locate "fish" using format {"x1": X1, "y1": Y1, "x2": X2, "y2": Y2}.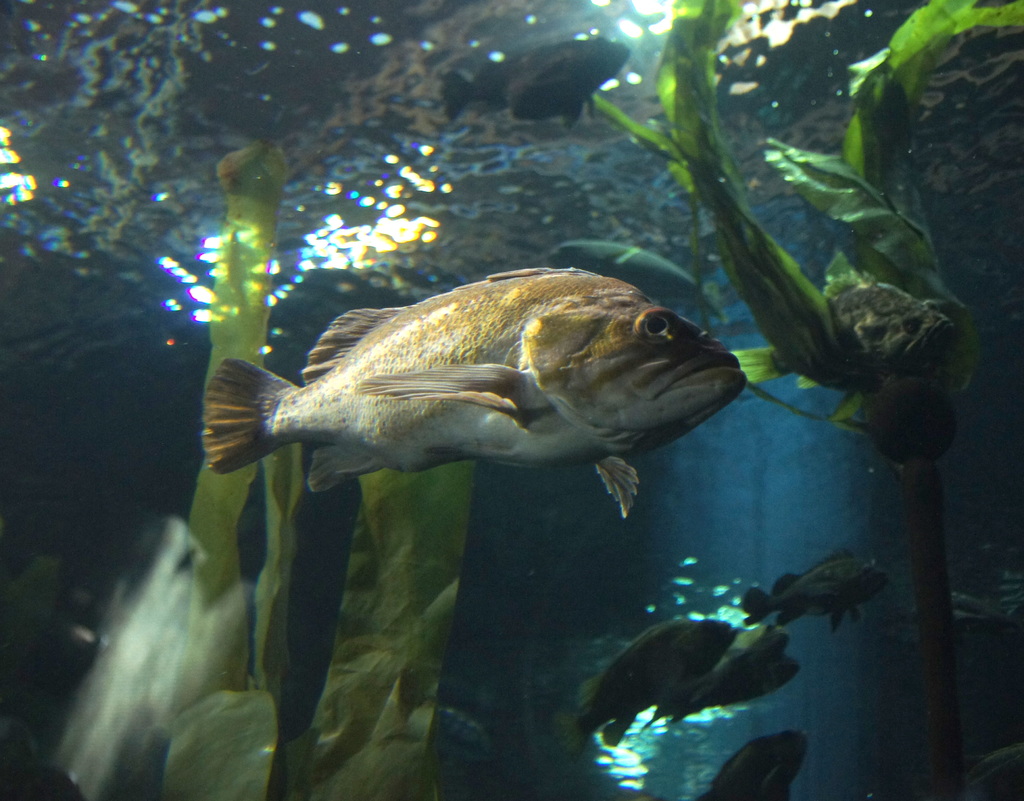
{"x1": 205, "y1": 268, "x2": 749, "y2": 517}.
